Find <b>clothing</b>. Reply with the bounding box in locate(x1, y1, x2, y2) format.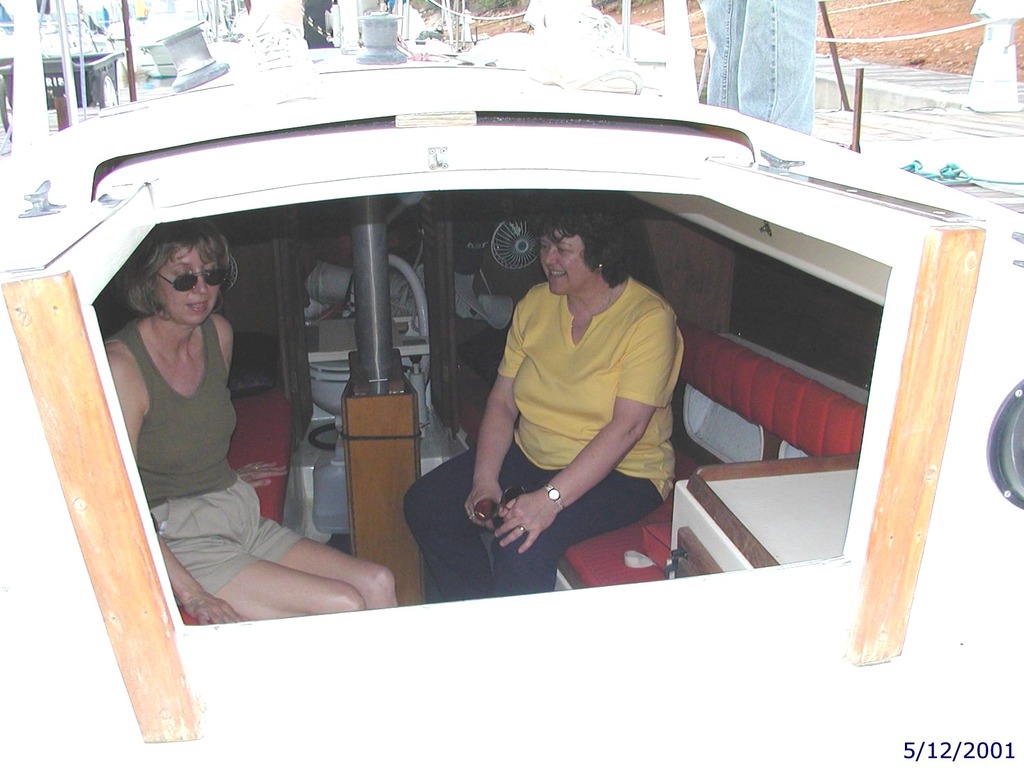
locate(152, 474, 309, 600).
